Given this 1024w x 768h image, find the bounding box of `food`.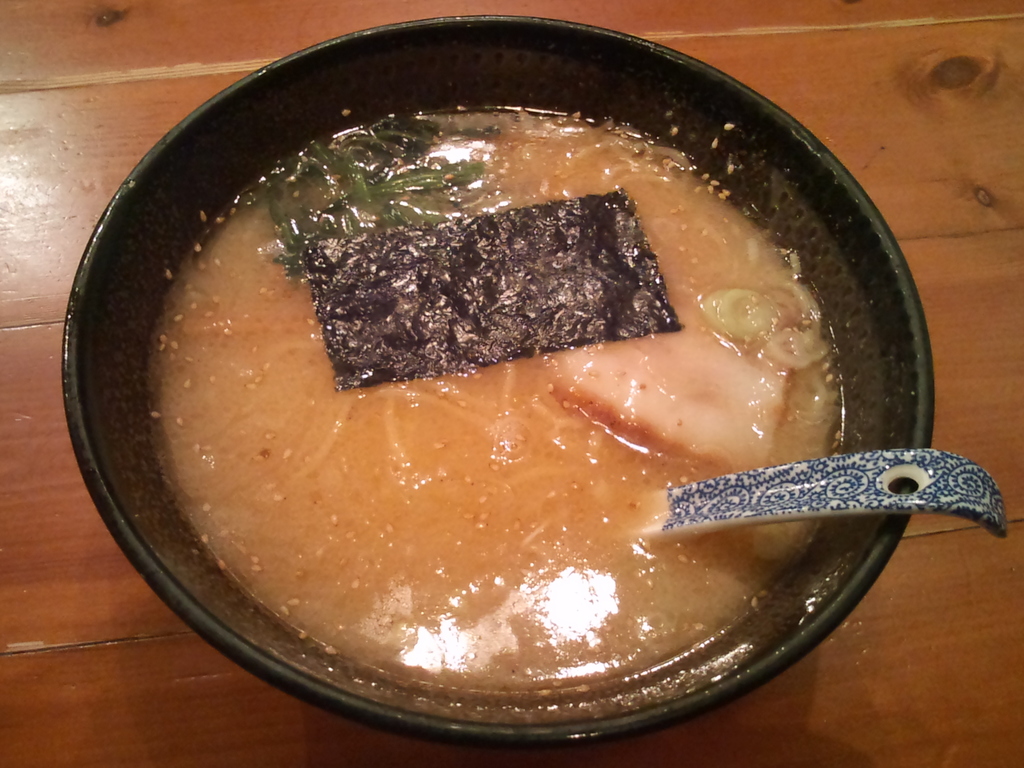
BBox(127, 81, 910, 684).
